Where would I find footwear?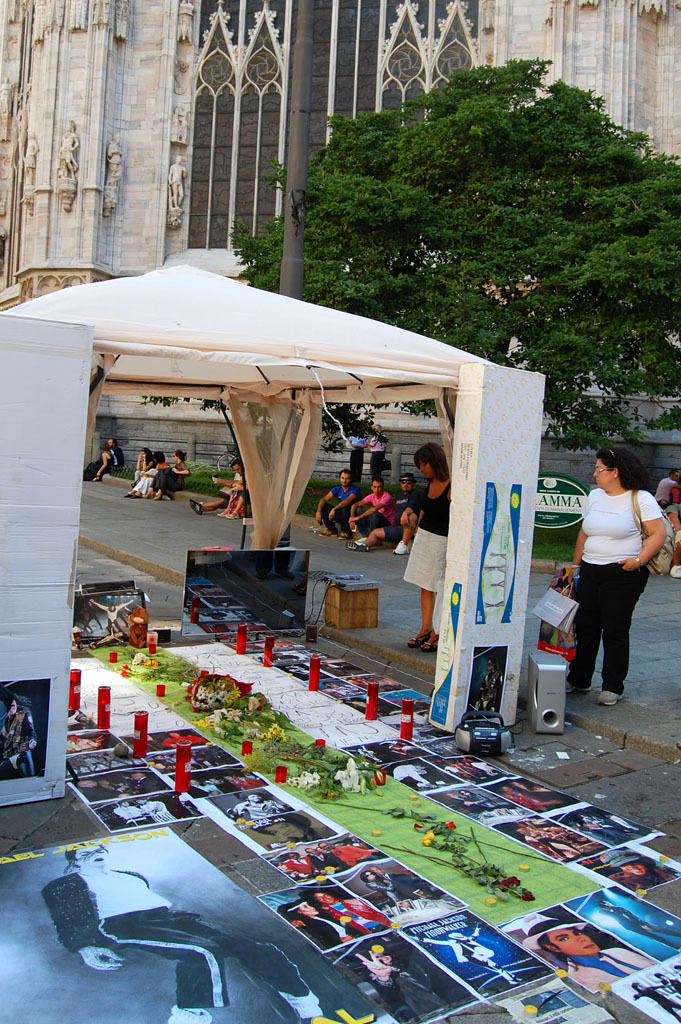
At [420,634,441,652].
